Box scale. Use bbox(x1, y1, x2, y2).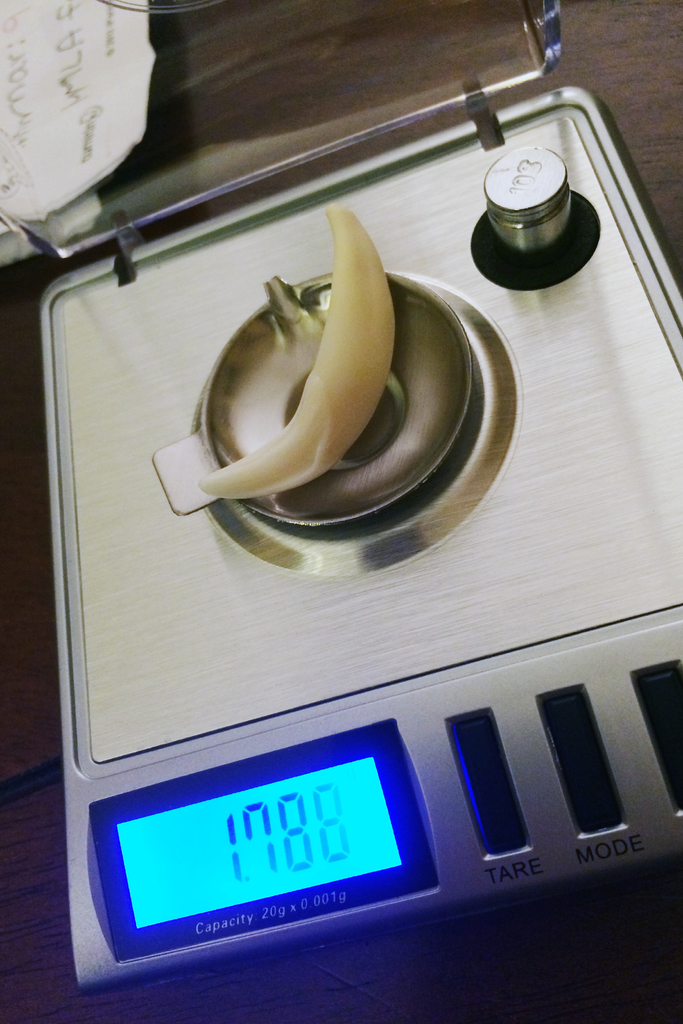
bbox(42, 86, 682, 989).
